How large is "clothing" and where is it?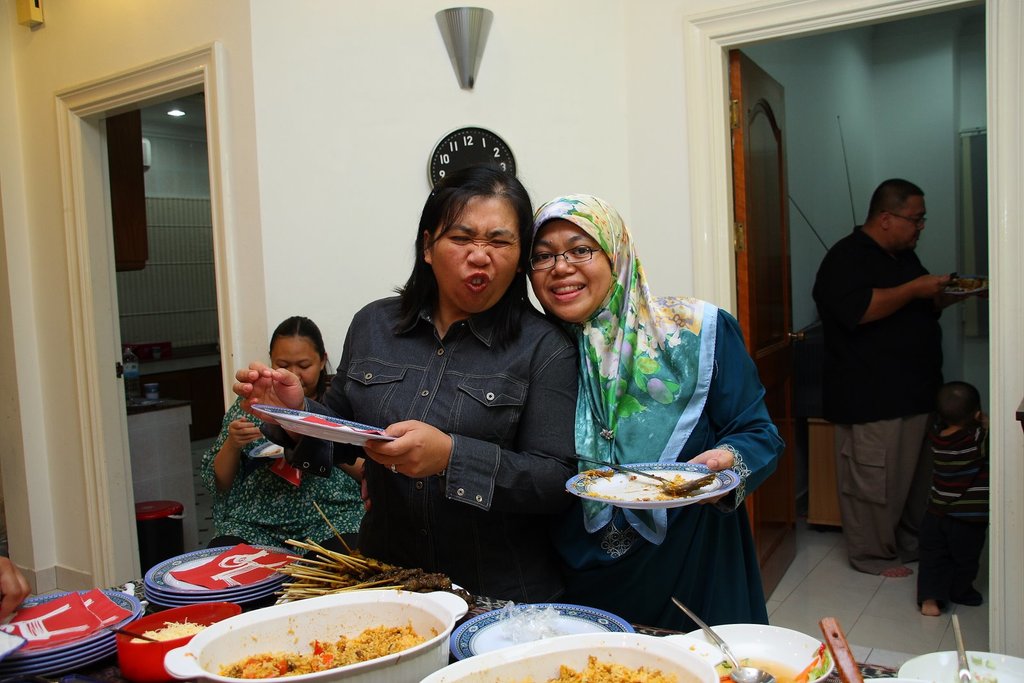
Bounding box: locate(209, 398, 379, 549).
